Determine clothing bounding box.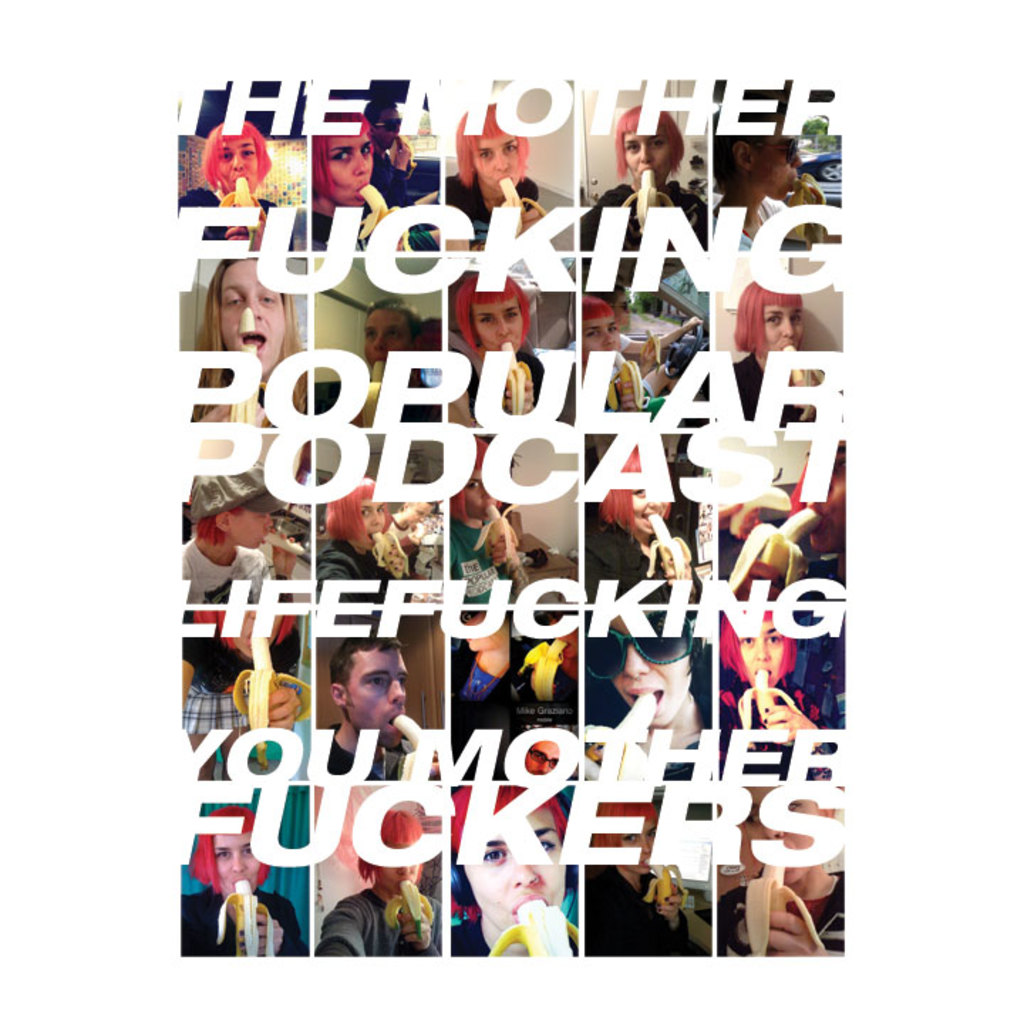
Determined: <bbox>166, 189, 299, 249</bbox>.
